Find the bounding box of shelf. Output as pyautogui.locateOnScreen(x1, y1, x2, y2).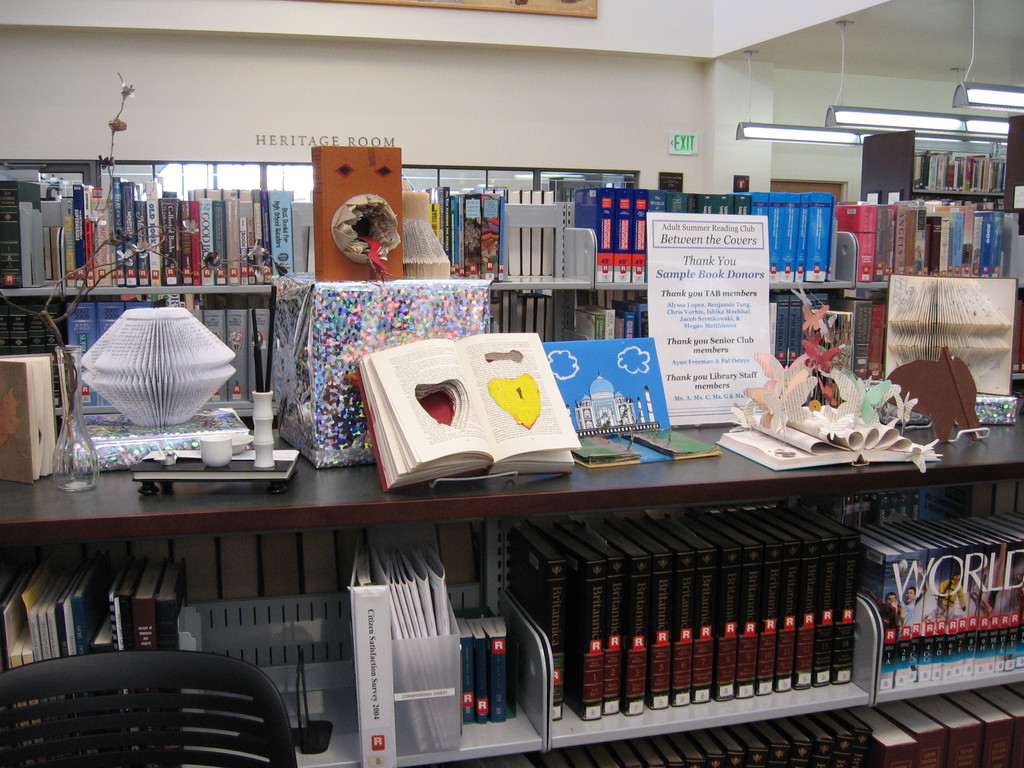
pyautogui.locateOnScreen(0, 365, 1011, 724).
